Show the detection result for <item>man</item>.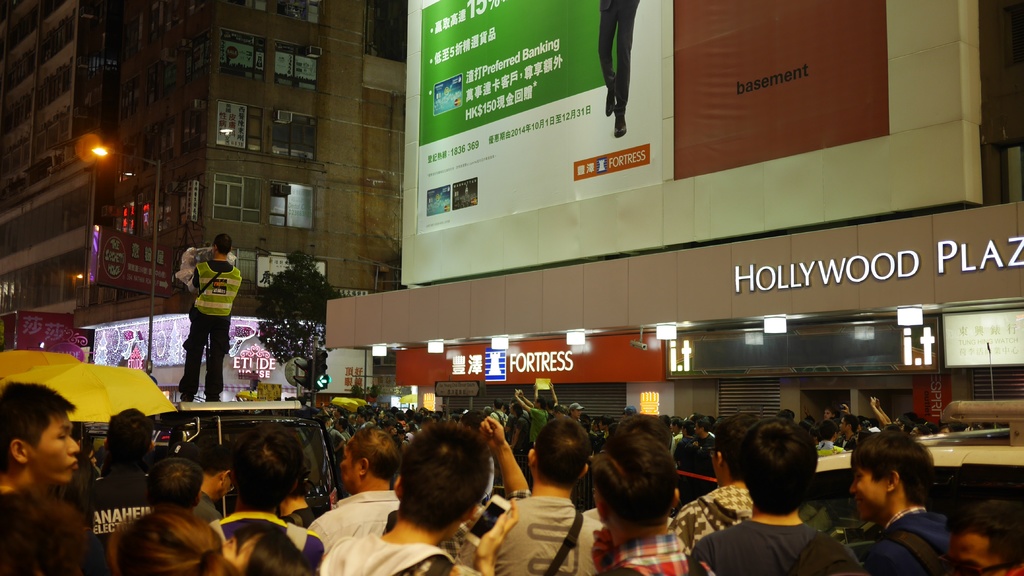
detection(509, 406, 536, 456).
